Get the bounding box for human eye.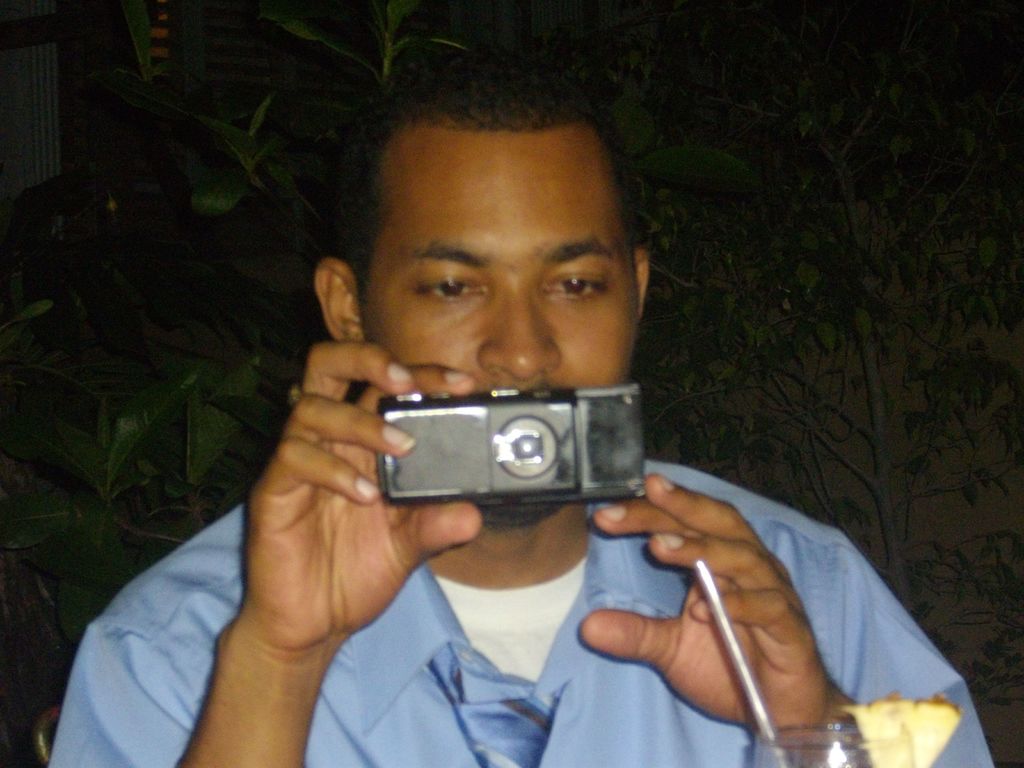
crop(393, 251, 494, 322).
